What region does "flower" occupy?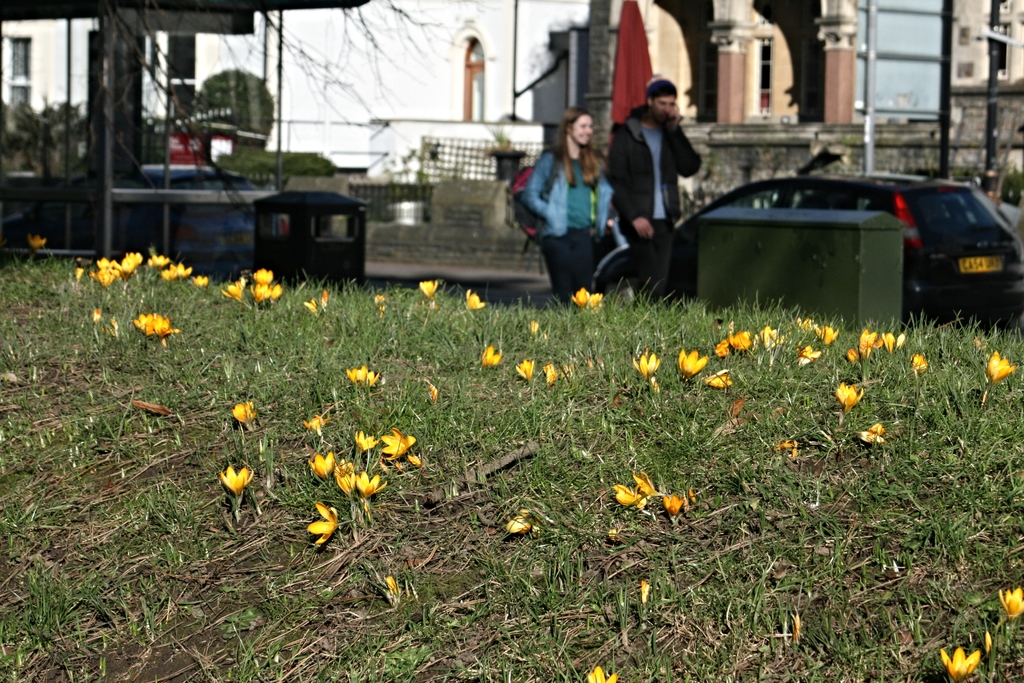
BBox(707, 368, 731, 389).
